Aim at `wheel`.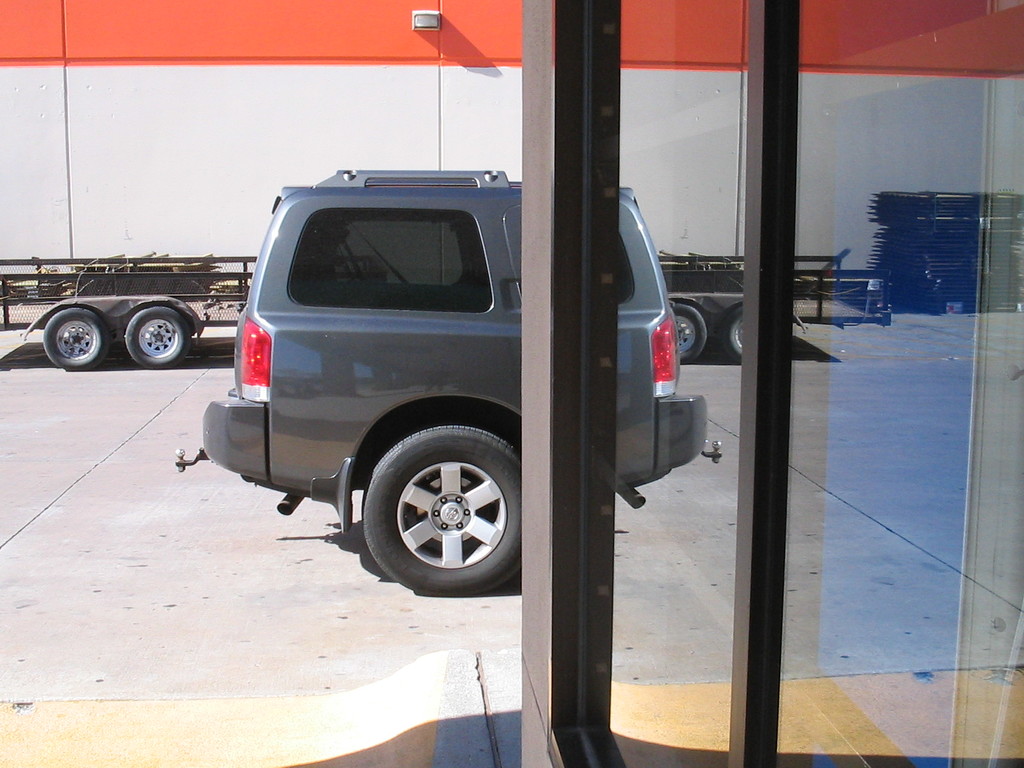
Aimed at (126,307,189,371).
